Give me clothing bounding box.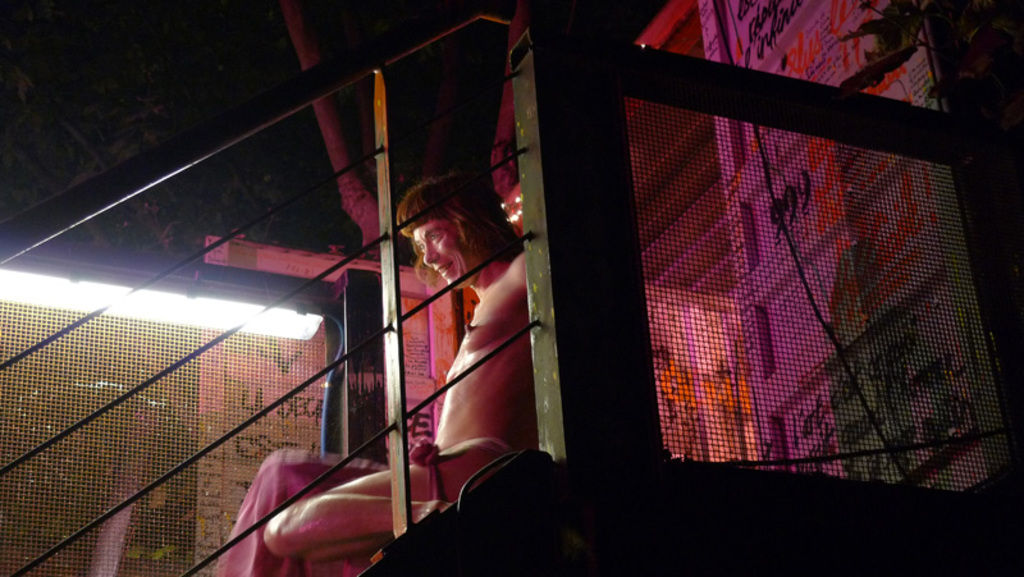
215/448/392/576.
